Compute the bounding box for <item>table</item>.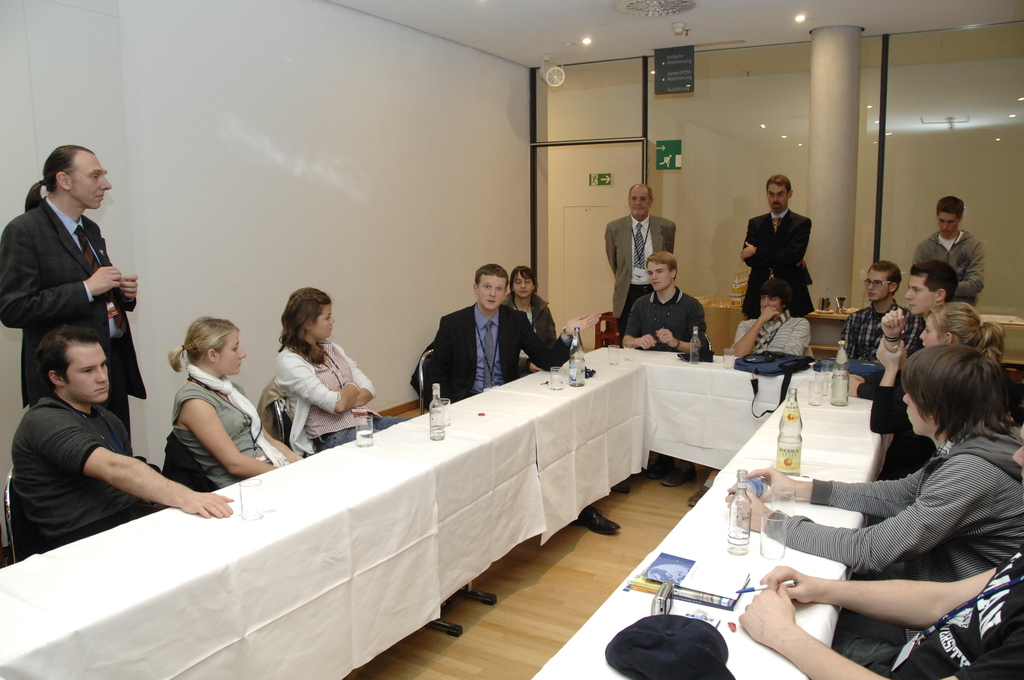
detection(808, 314, 1023, 368).
